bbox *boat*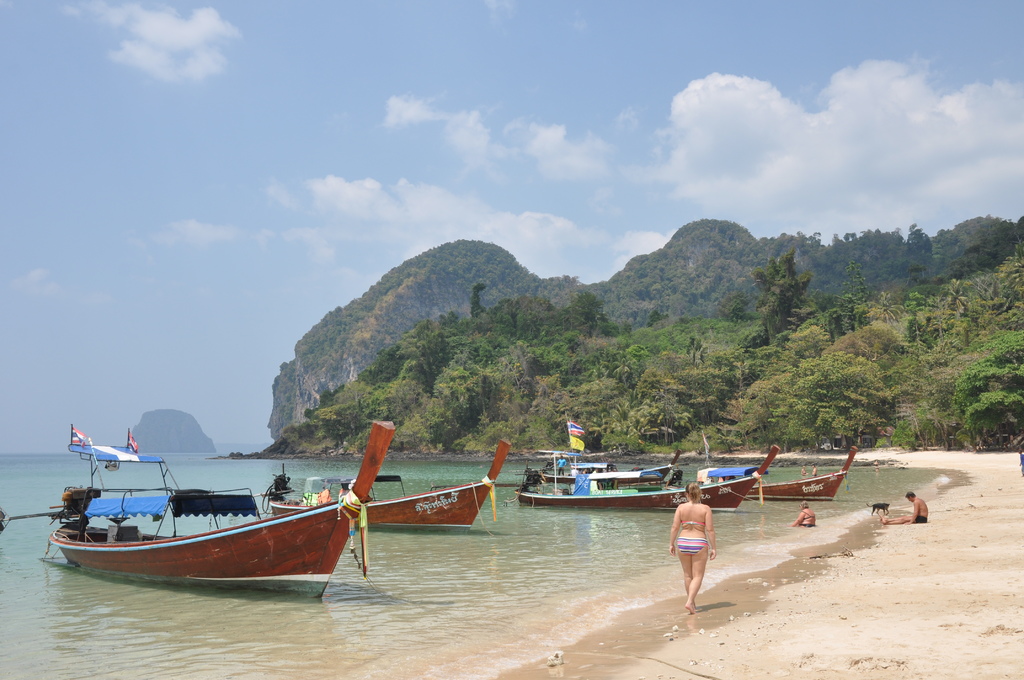
x1=37 y1=430 x2=465 y2=595
